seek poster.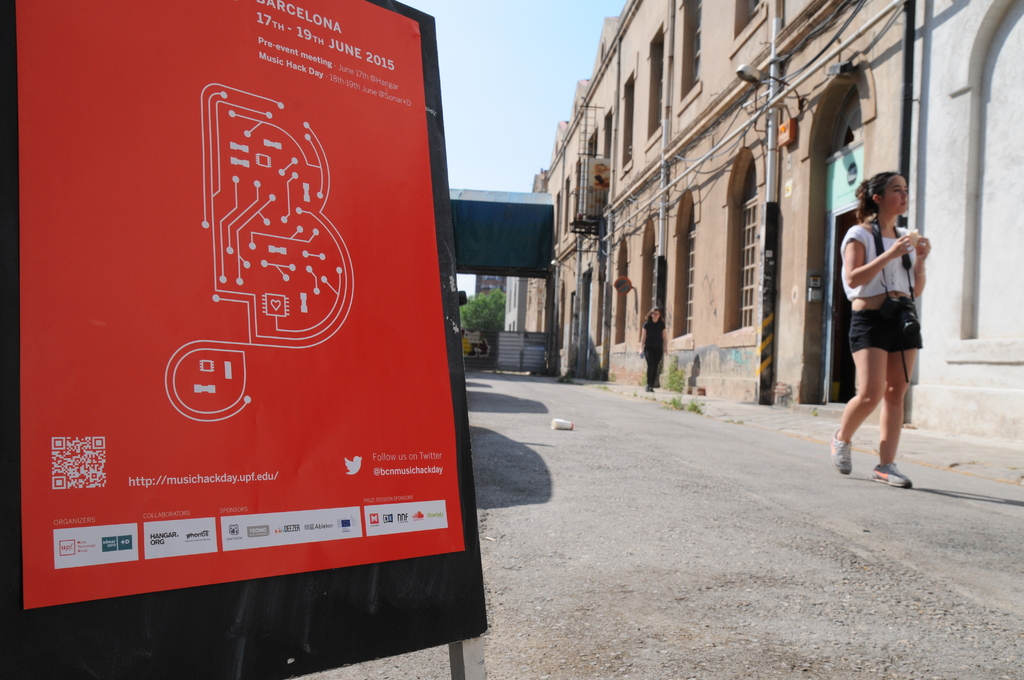
region(15, 0, 492, 679).
